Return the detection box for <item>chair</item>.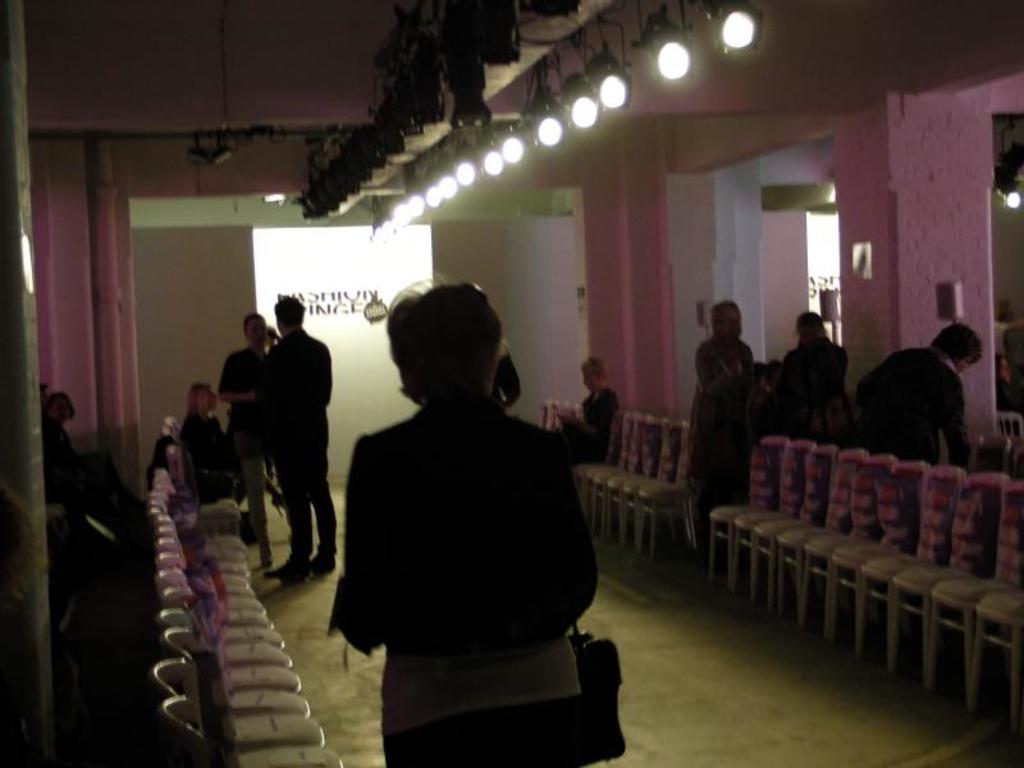
(x1=736, y1=439, x2=795, y2=603).
